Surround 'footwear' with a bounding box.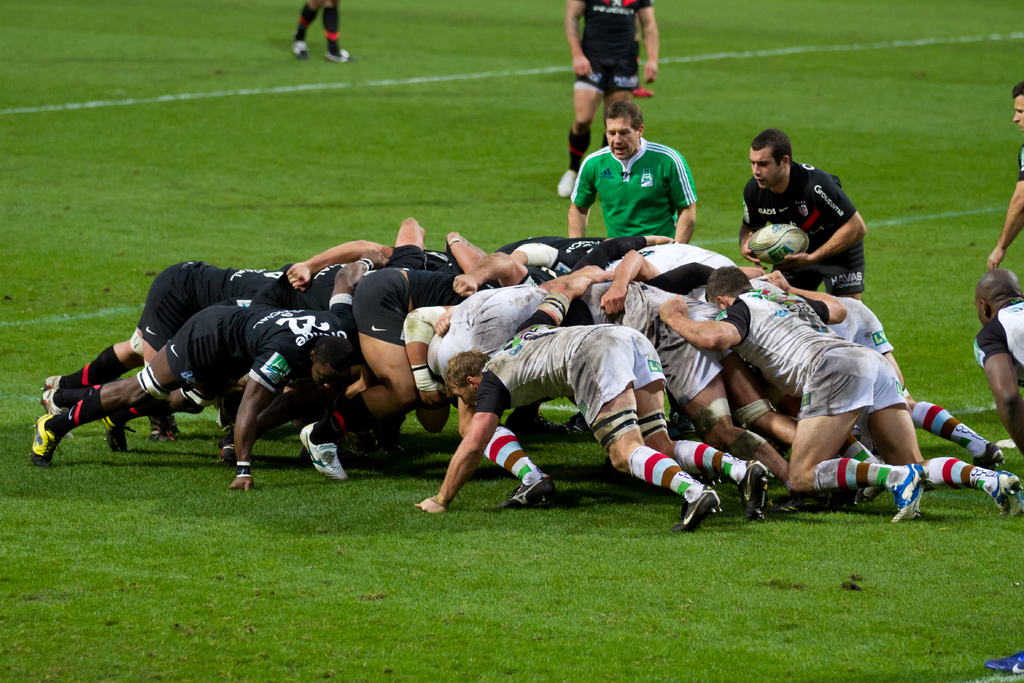
rect(147, 397, 182, 443).
